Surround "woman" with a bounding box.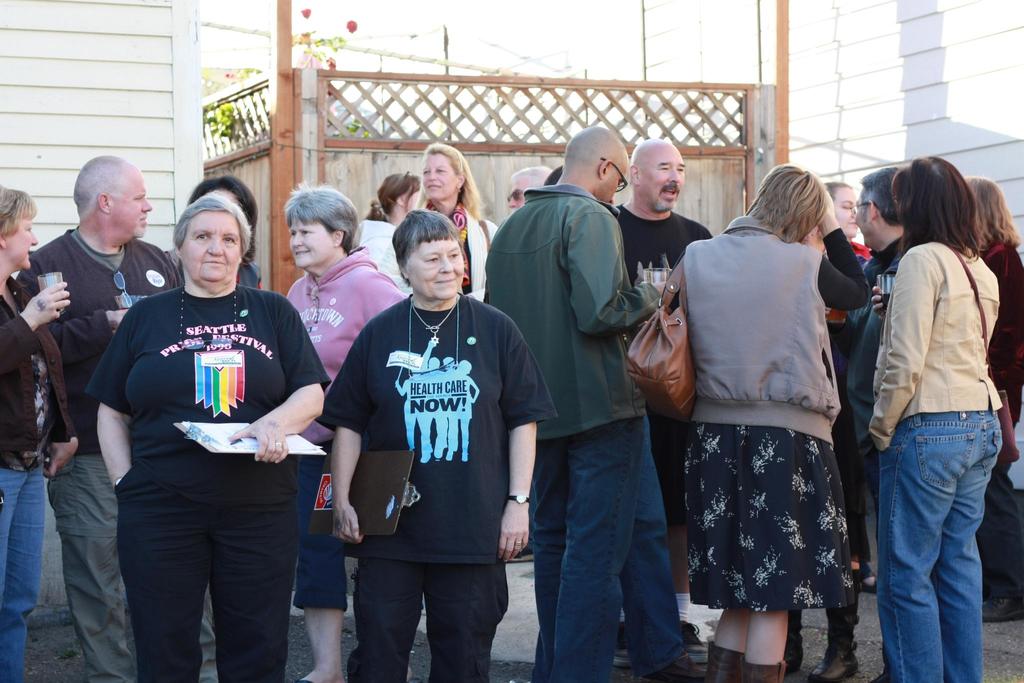
bbox=[416, 142, 501, 304].
